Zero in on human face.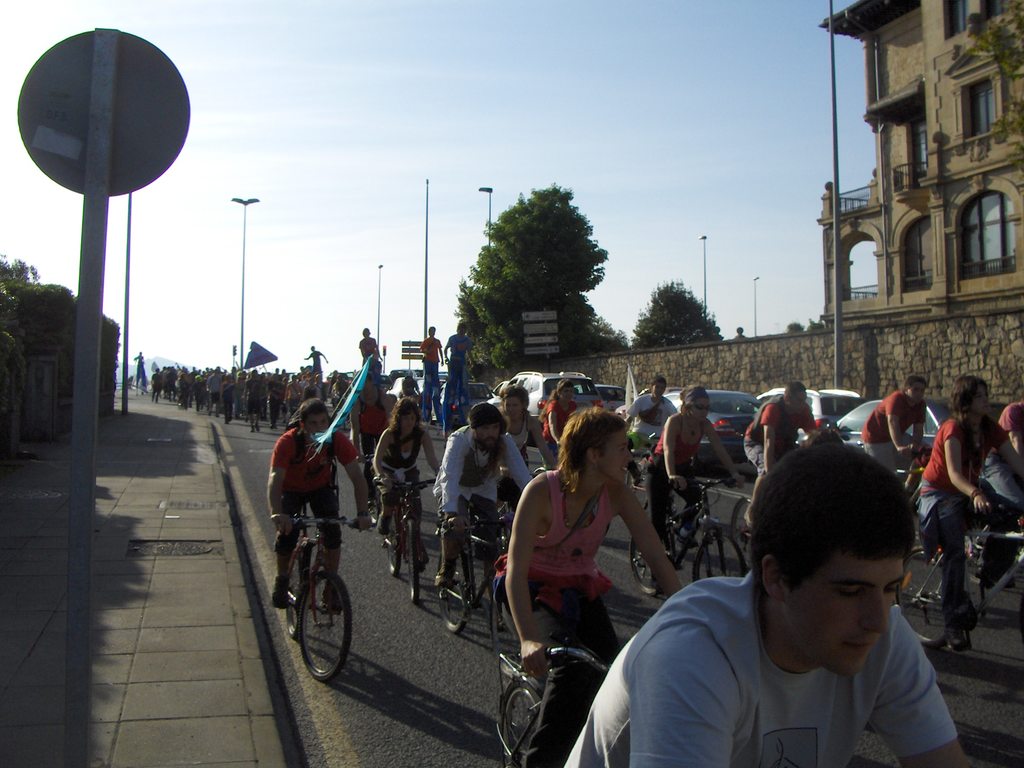
Zeroed in: bbox=[792, 387, 810, 416].
